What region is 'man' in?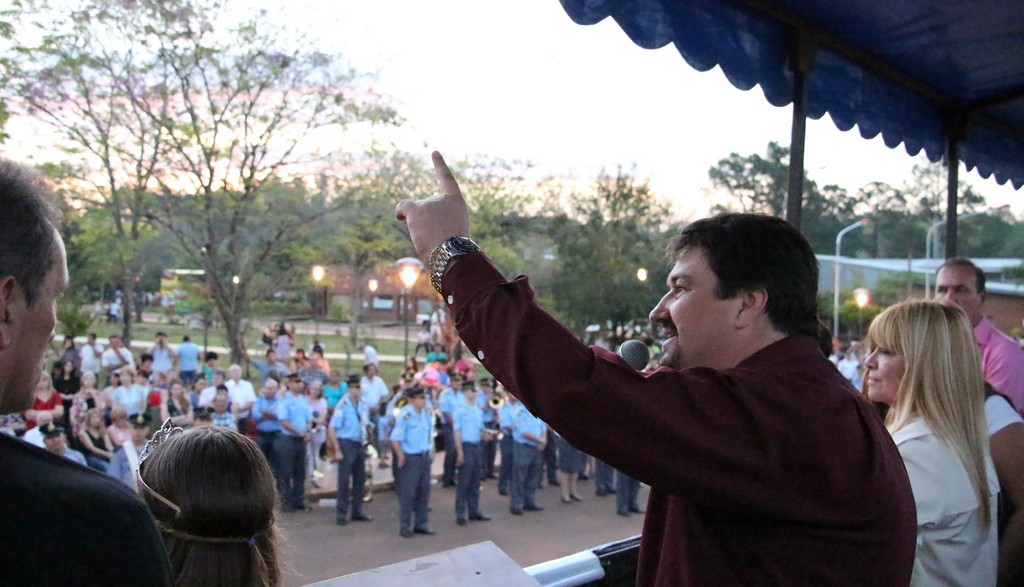
locate(0, 154, 177, 586).
